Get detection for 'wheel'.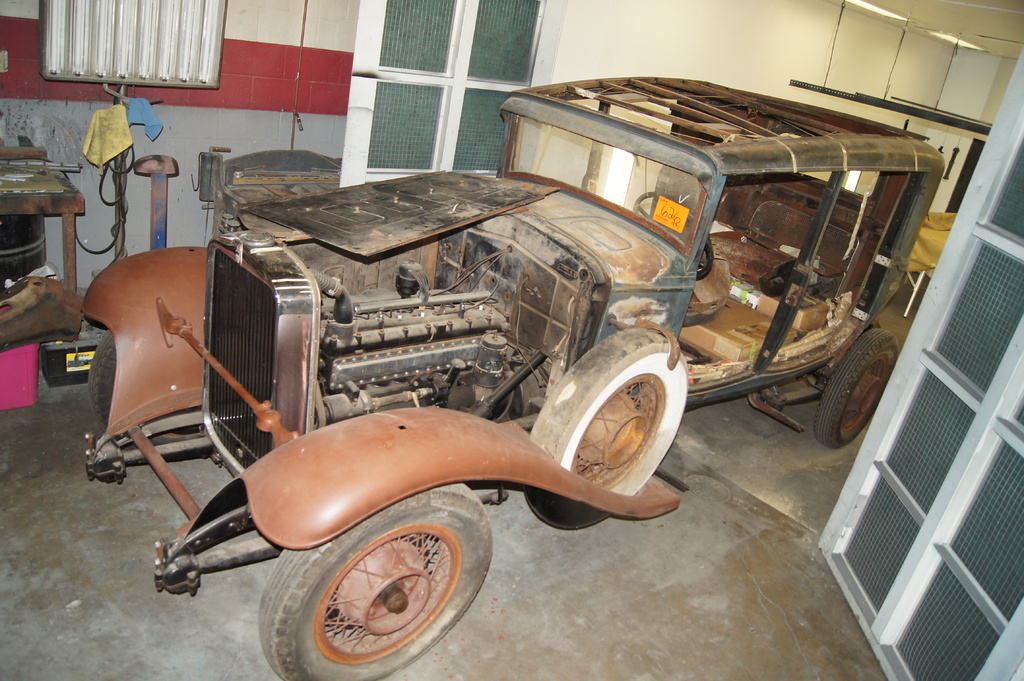
Detection: [x1=253, y1=474, x2=497, y2=672].
